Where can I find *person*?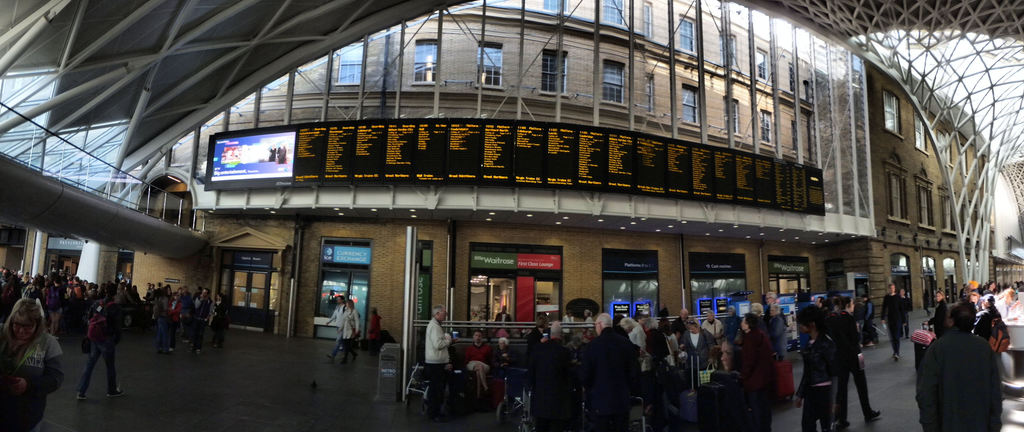
You can find it at [367,307,380,343].
